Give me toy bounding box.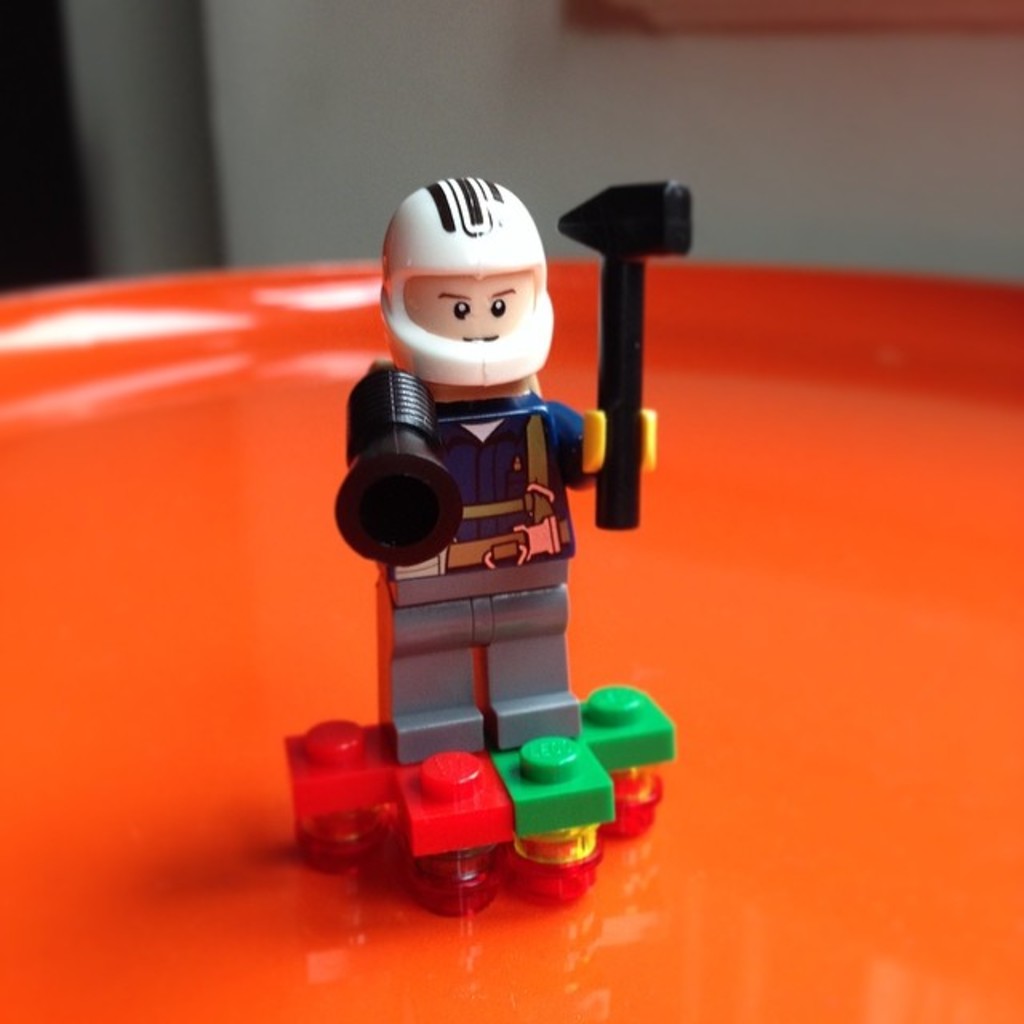
locate(312, 176, 661, 870).
